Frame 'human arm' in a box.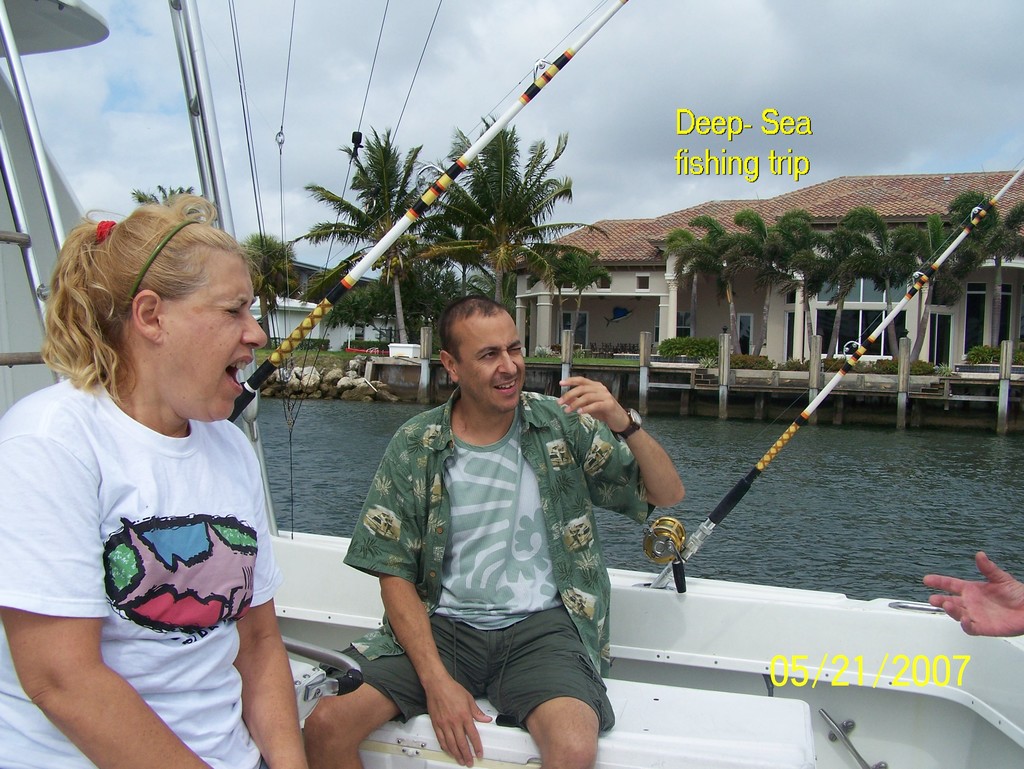
bbox=[931, 537, 1023, 642].
